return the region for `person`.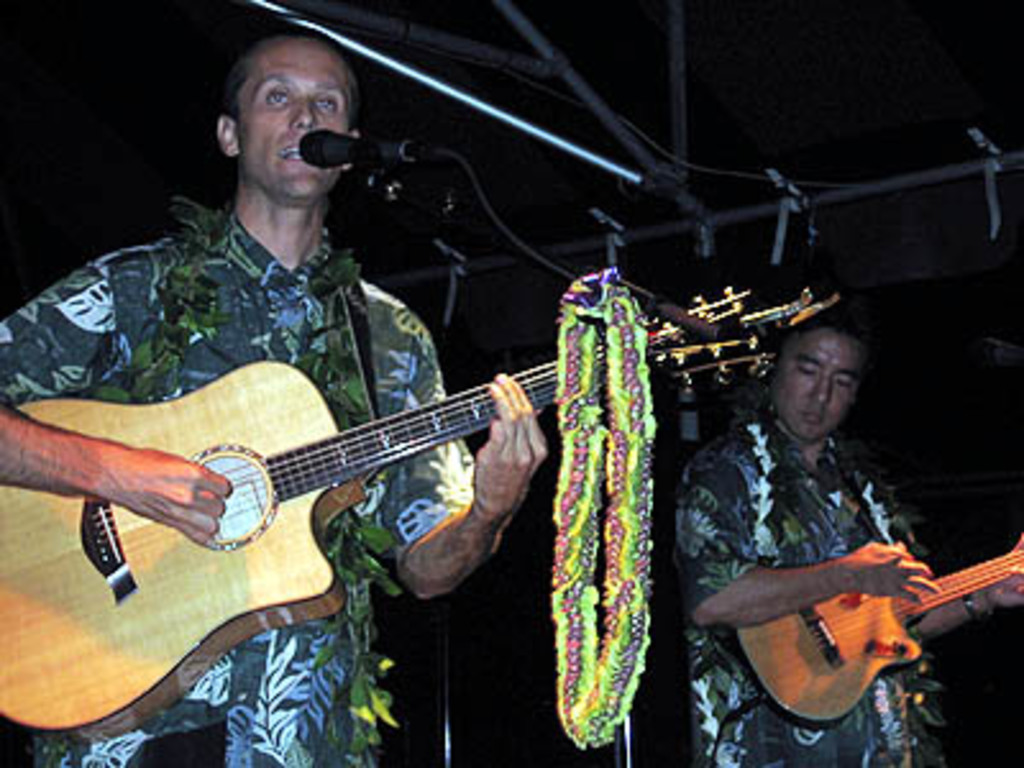
crop(676, 315, 973, 767).
